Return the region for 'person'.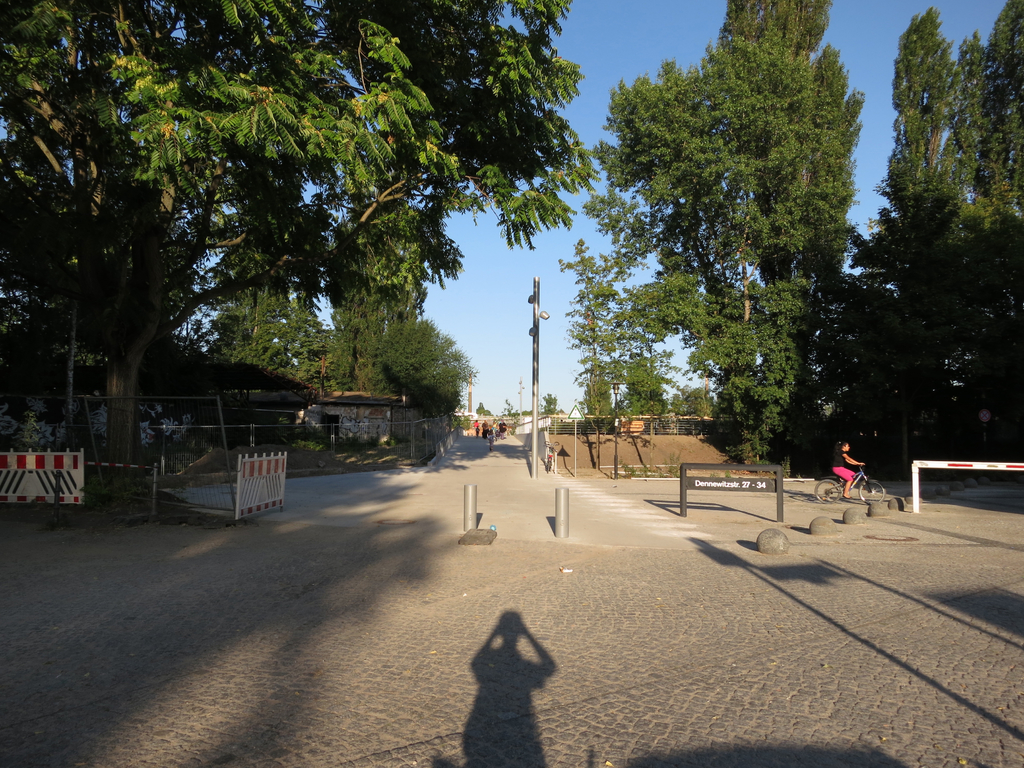
[831,441,867,499].
